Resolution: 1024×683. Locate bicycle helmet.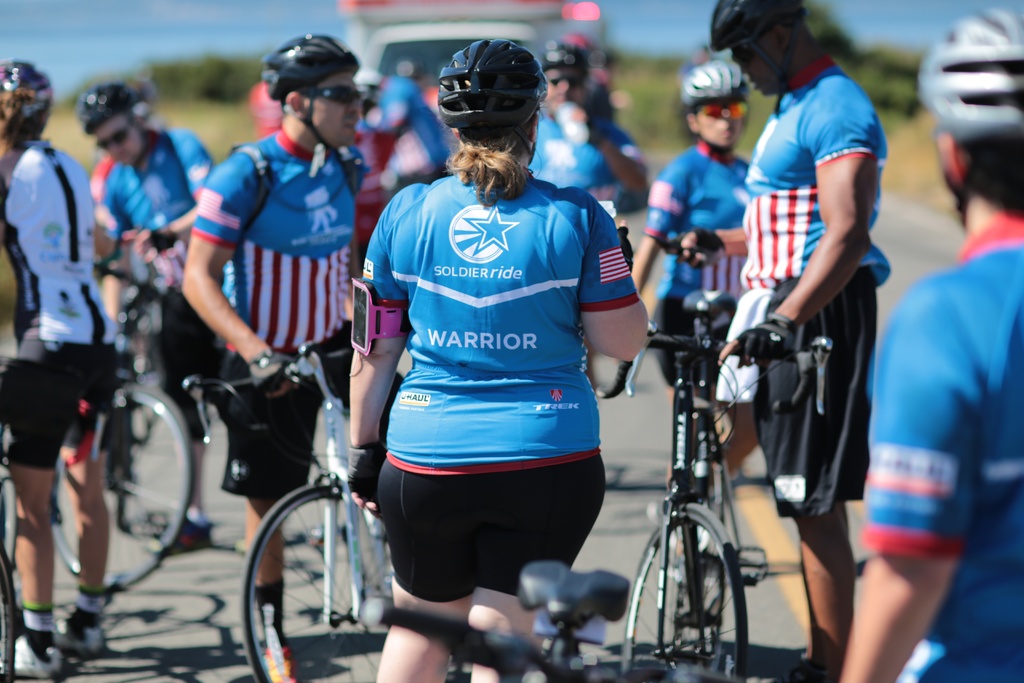
bbox=[902, 13, 1022, 144].
